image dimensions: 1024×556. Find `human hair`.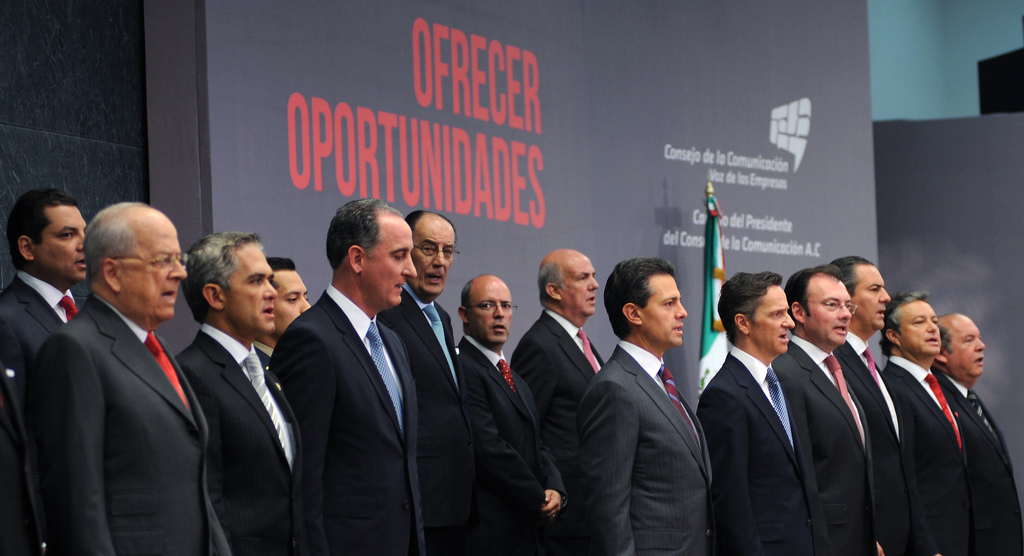
bbox=(266, 257, 296, 273).
